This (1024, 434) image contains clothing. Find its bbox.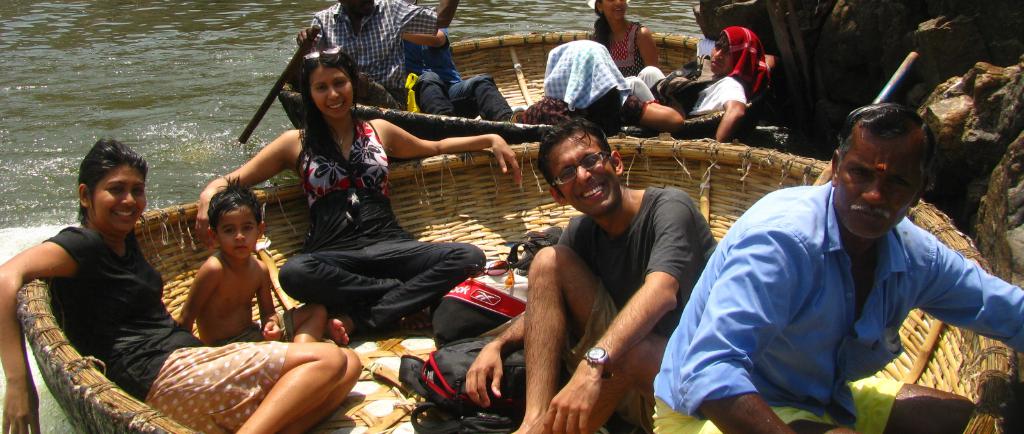
<region>556, 186, 719, 433</region>.
